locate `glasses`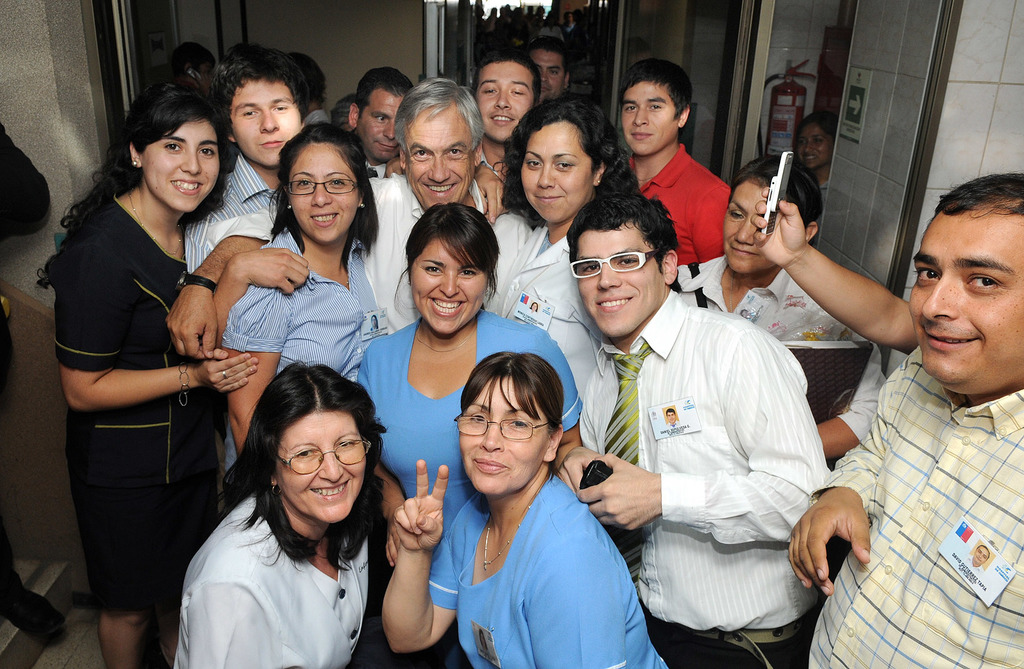
pyautogui.locateOnScreen(456, 413, 554, 438)
